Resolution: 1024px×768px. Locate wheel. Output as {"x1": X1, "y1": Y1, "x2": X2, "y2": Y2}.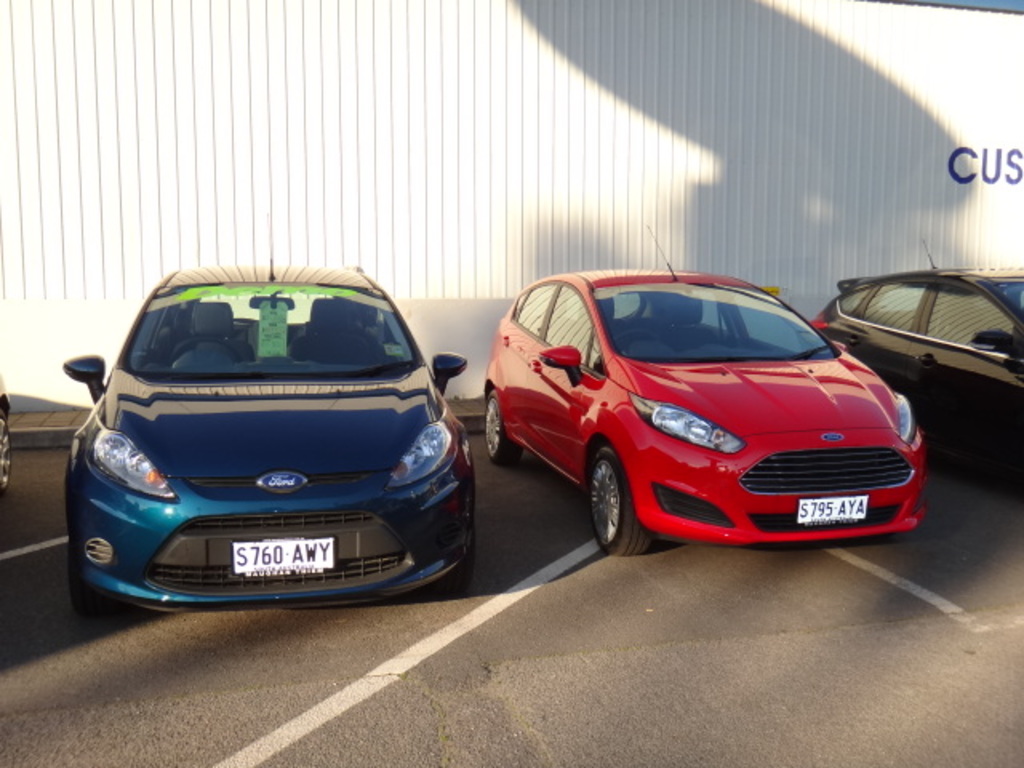
{"x1": 586, "y1": 437, "x2": 664, "y2": 557}.
